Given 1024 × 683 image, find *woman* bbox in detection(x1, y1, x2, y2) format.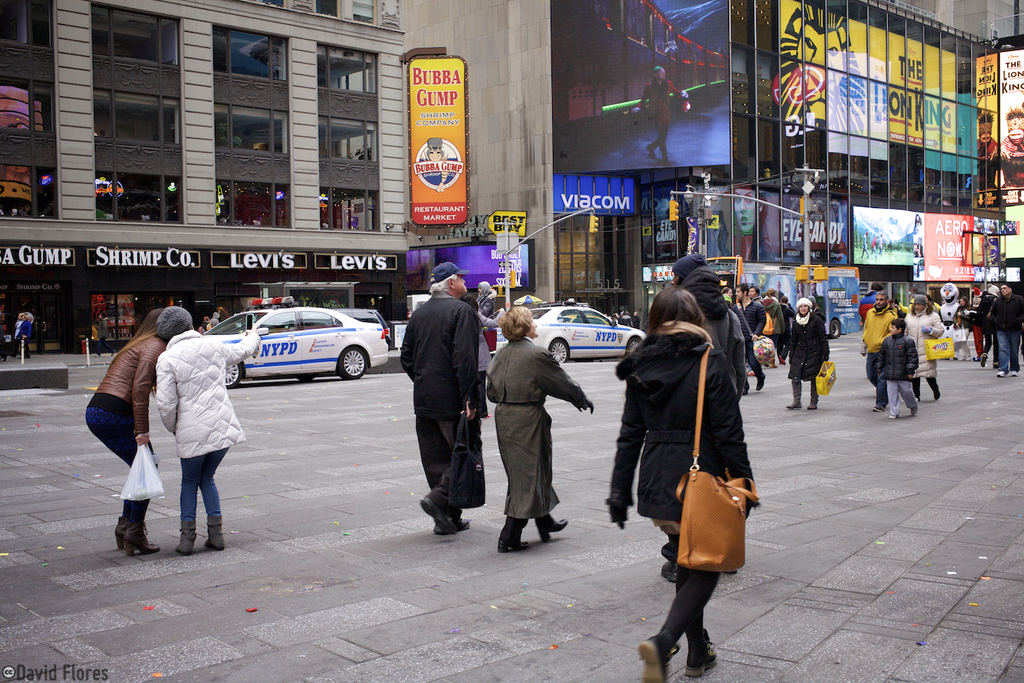
detection(723, 286, 733, 306).
